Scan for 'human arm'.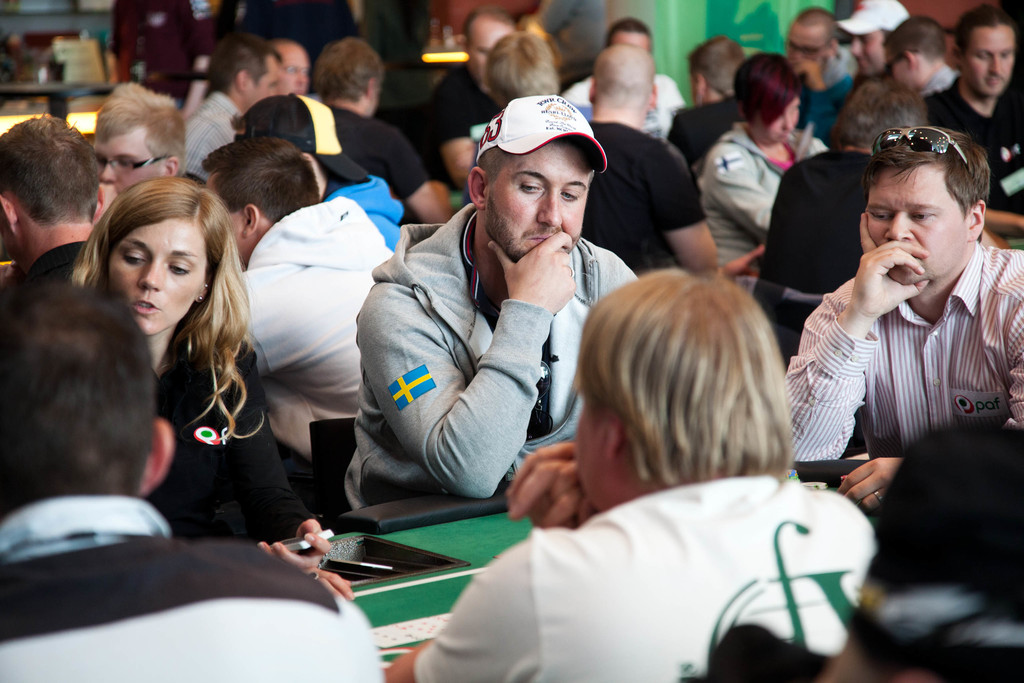
Scan result: pyautogui.locateOnScreen(836, 247, 1023, 514).
